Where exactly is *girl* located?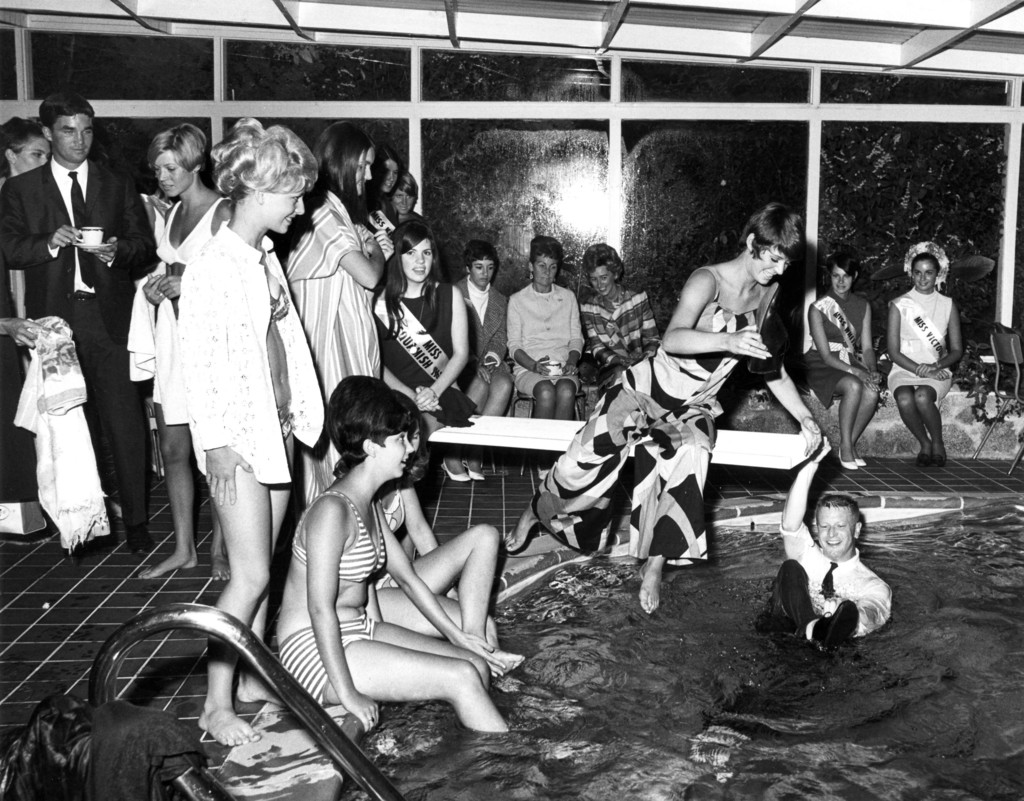
Its bounding box is left=276, top=119, right=392, bottom=396.
